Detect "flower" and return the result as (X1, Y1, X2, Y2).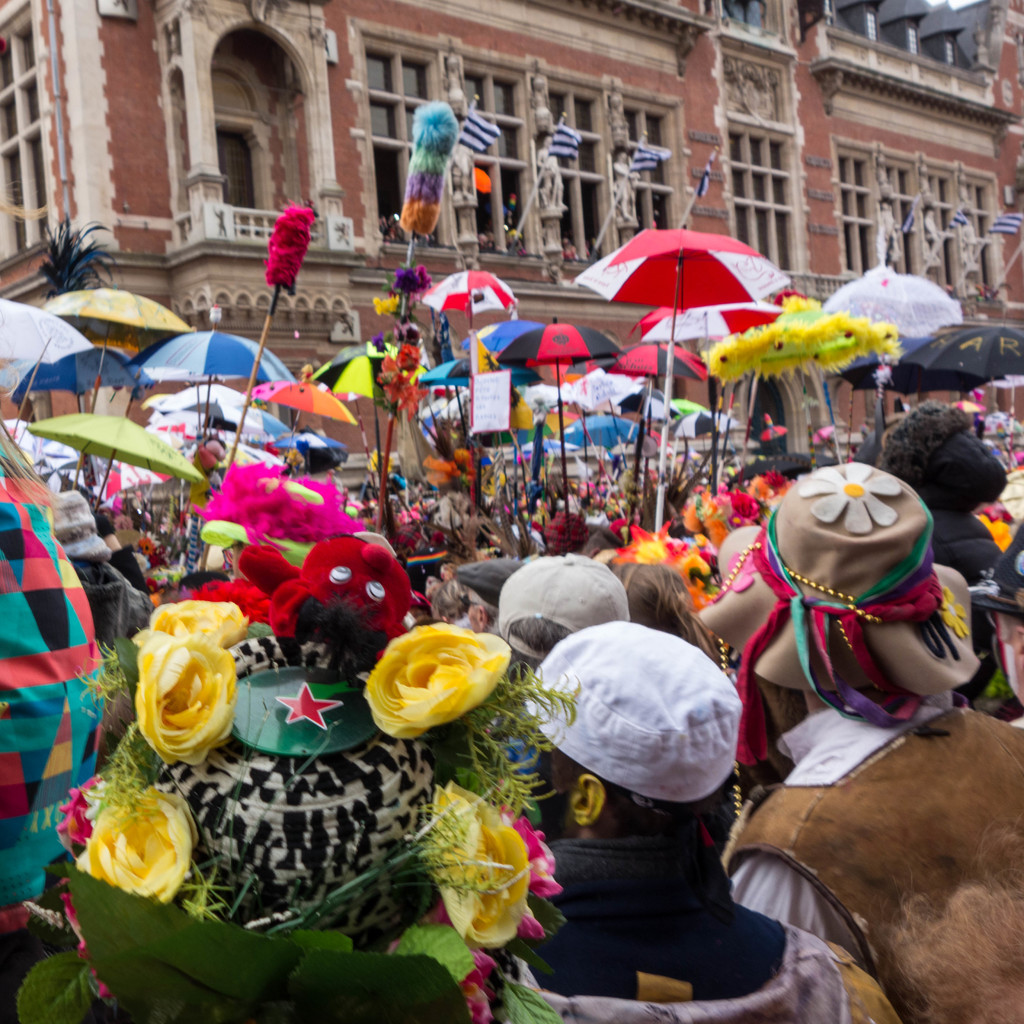
(390, 260, 433, 297).
